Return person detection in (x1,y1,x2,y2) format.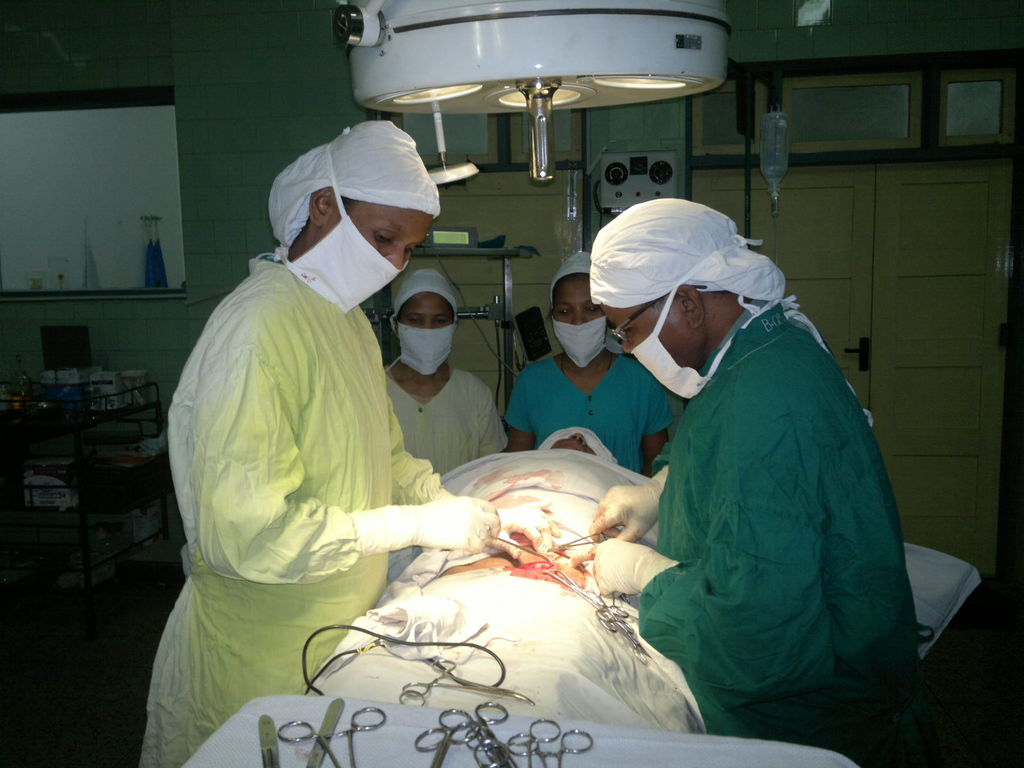
(605,168,900,767).
